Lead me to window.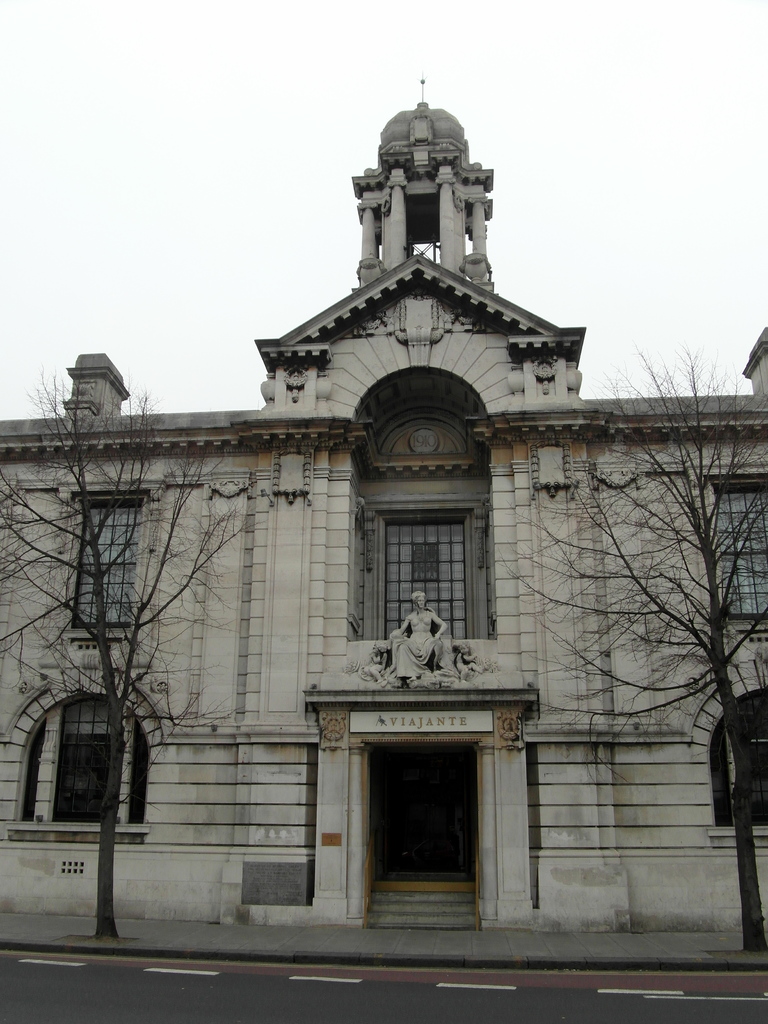
Lead to {"left": 708, "top": 478, "right": 767, "bottom": 616}.
